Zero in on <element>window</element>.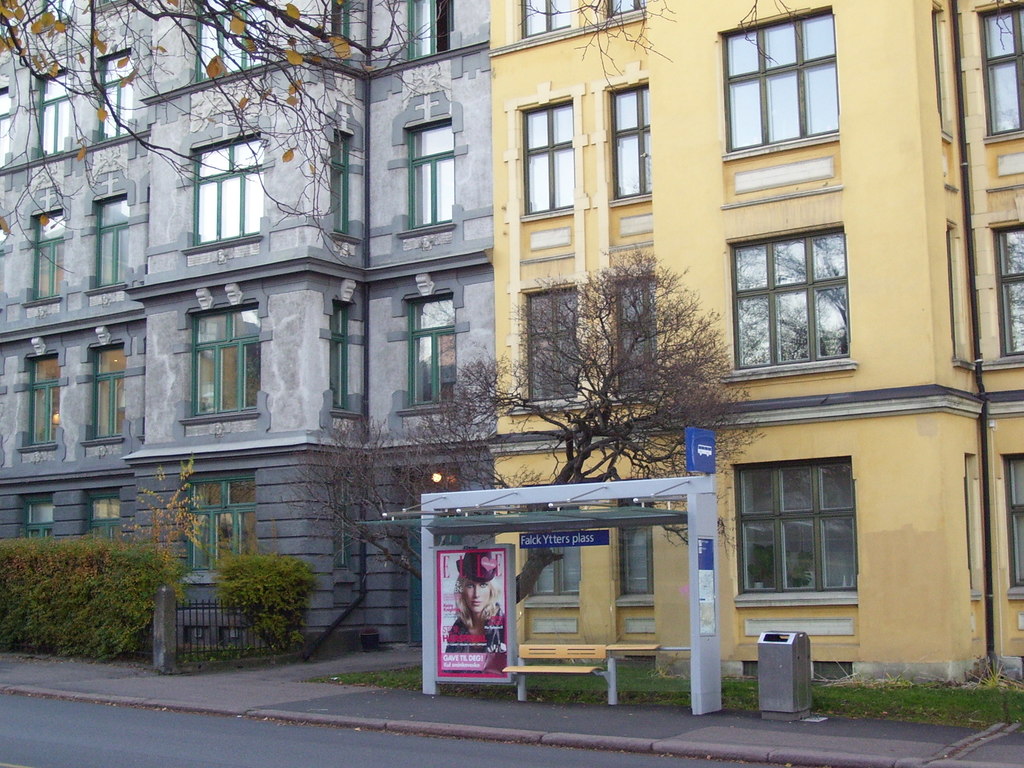
Zeroed in: region(721, 7, 838, 148).
